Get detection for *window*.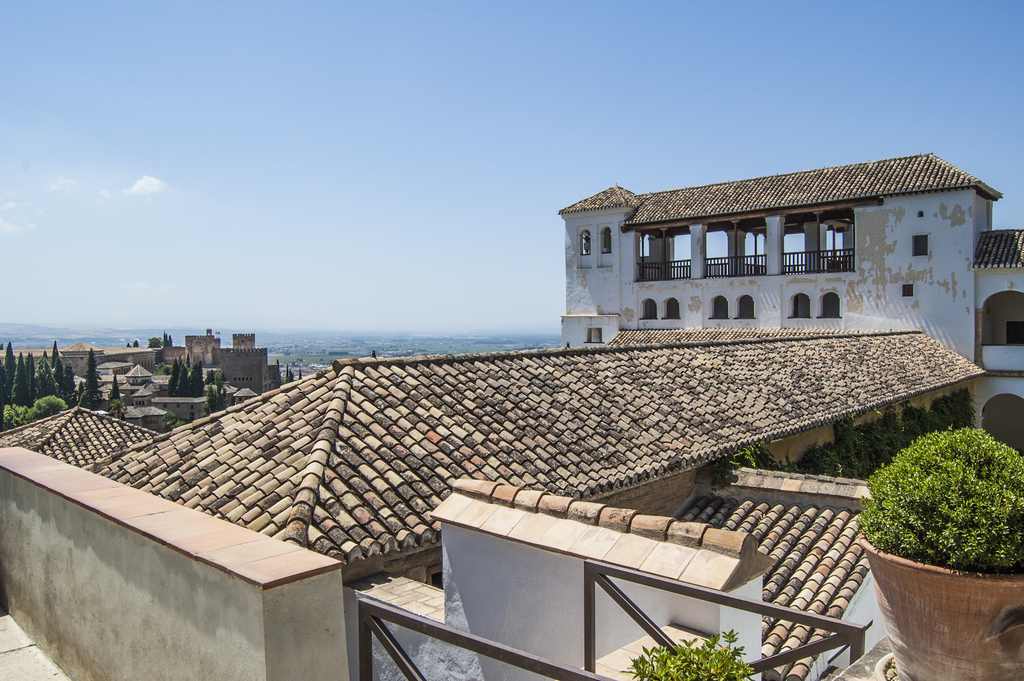
Detection: locate(601, 229, 618, 259).
